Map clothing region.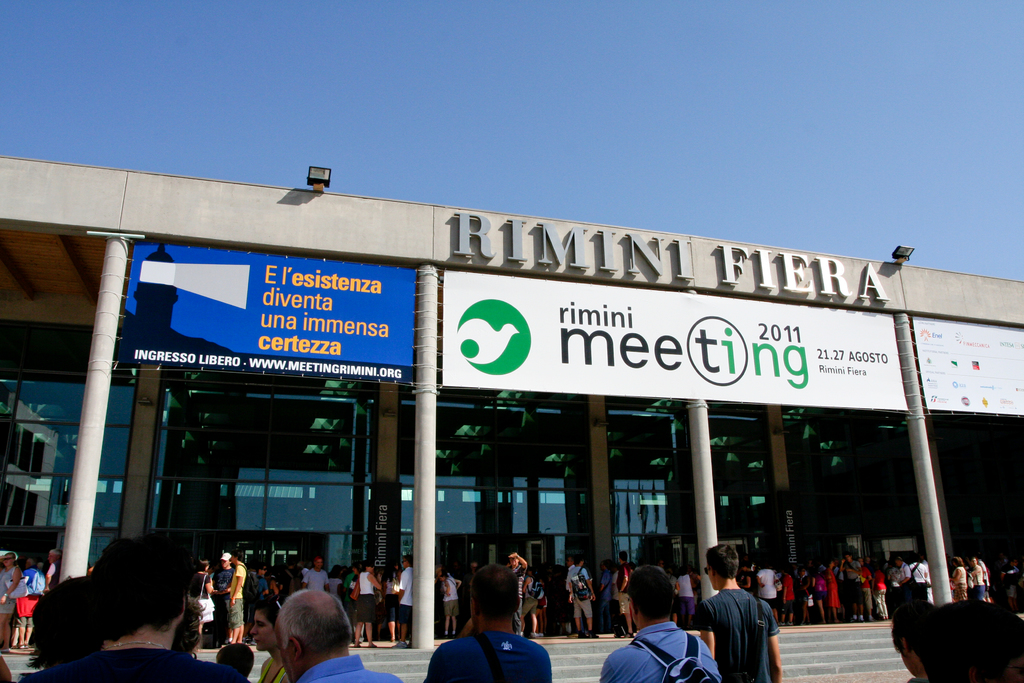
Mapped to Rect(222, 554, 246, 633).
